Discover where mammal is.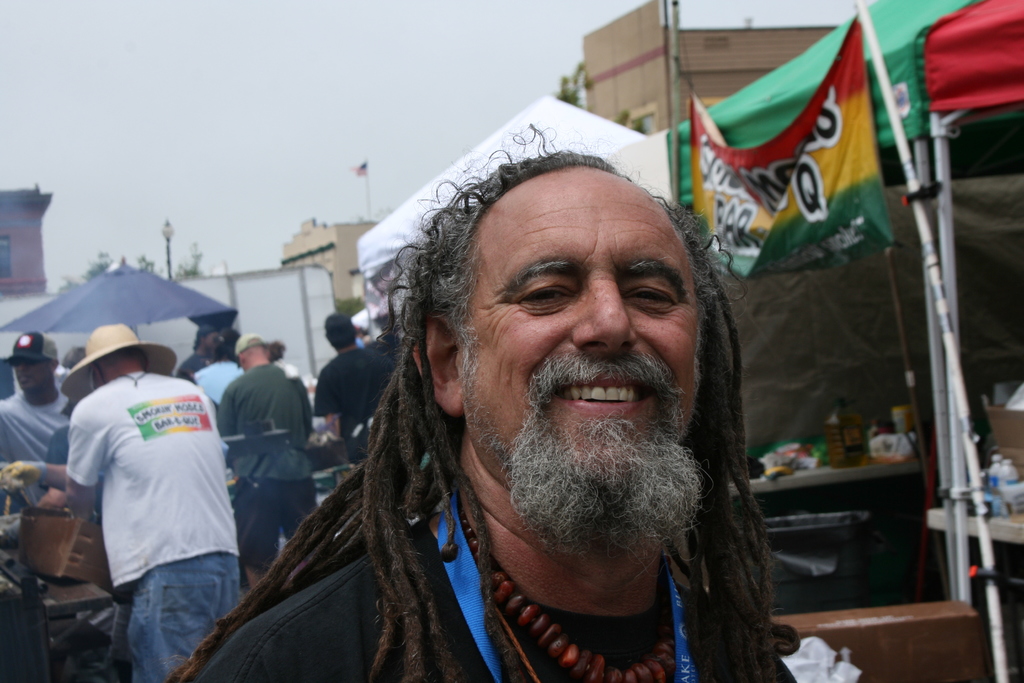
Discovered at x1=165 y1=122 x2=797 y2=682.
